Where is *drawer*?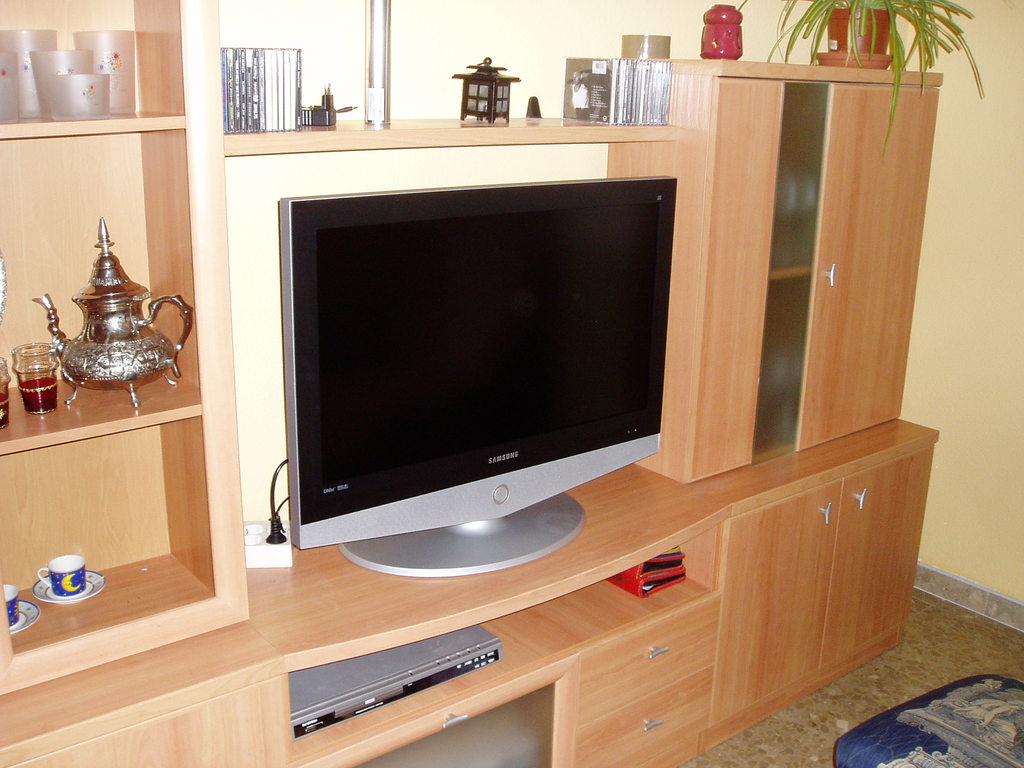
pyautogui.locateOnScreen(574, 657, 710, 767).
